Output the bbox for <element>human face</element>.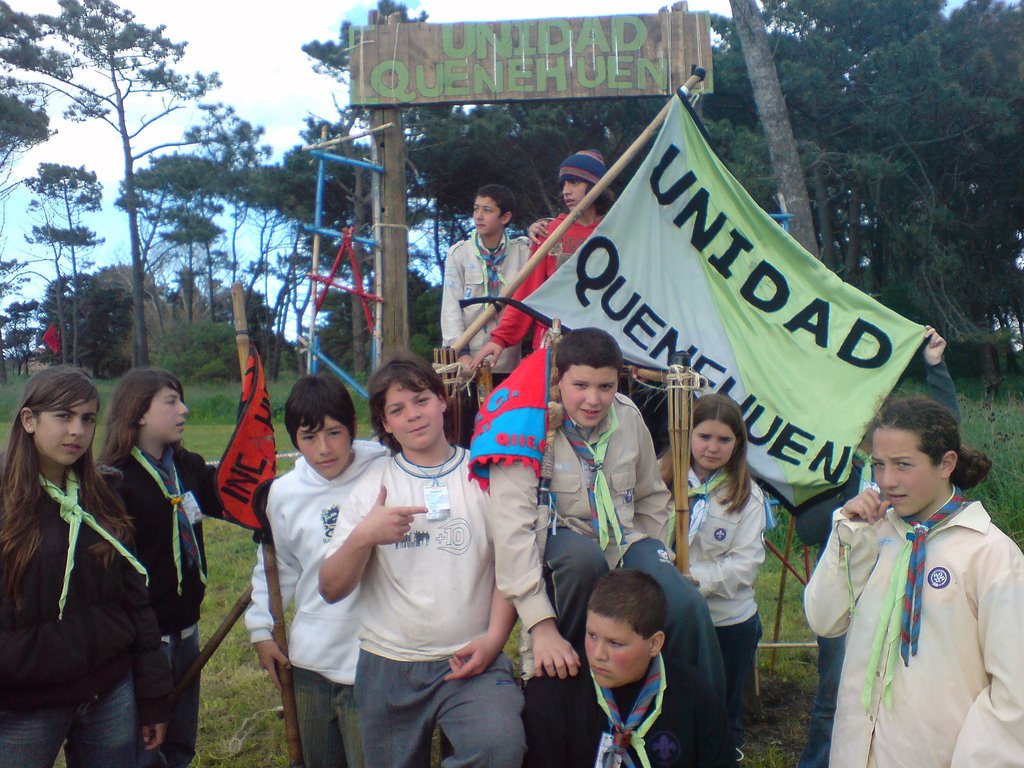
<region>384, 380, 444, 450</region>.
